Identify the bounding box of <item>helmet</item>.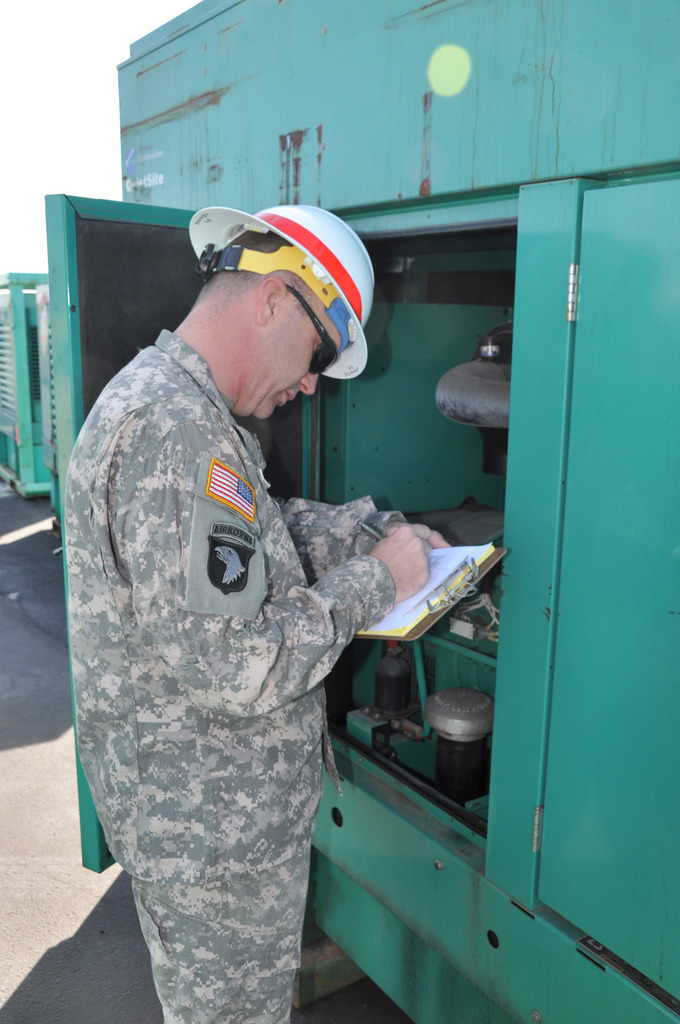
[x1=187, y1=203, x2=368, y2=377].
